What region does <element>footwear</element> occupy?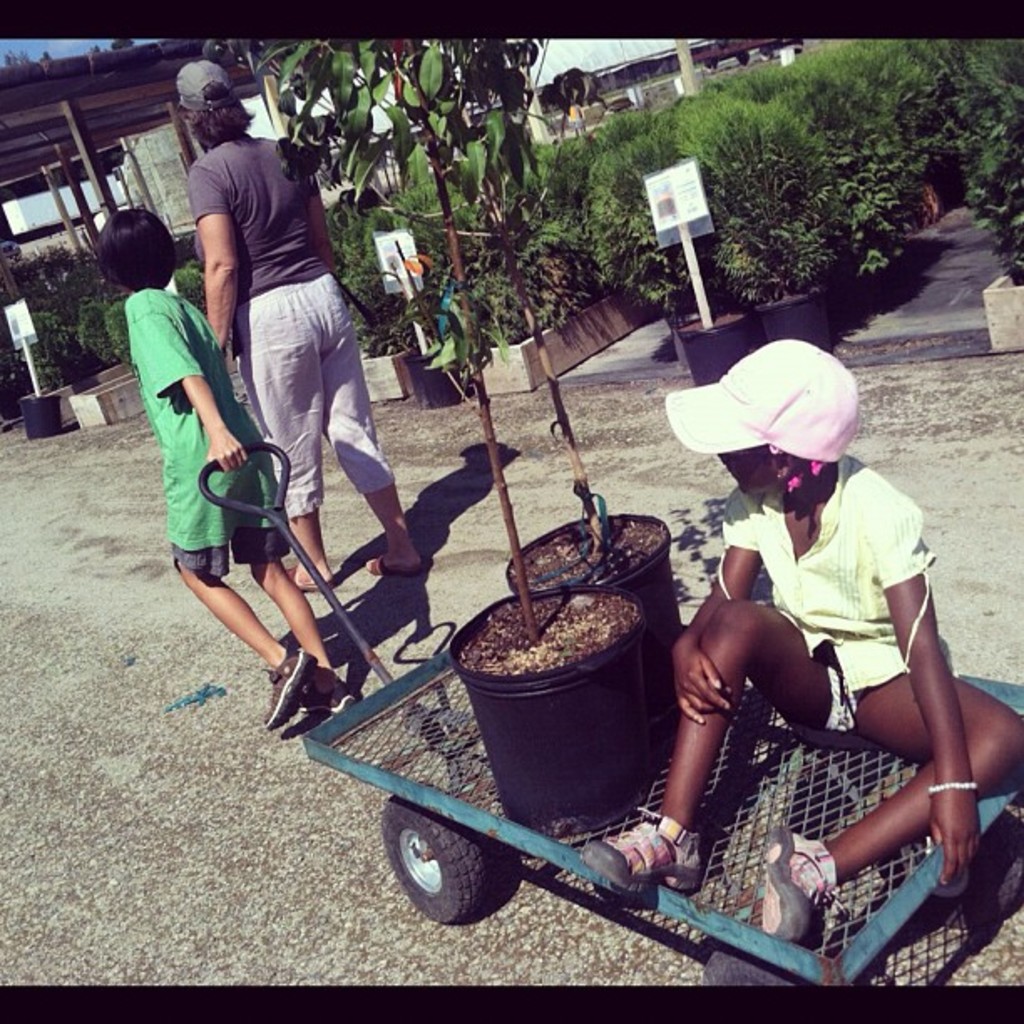
region(263, 649, 318, 733).
